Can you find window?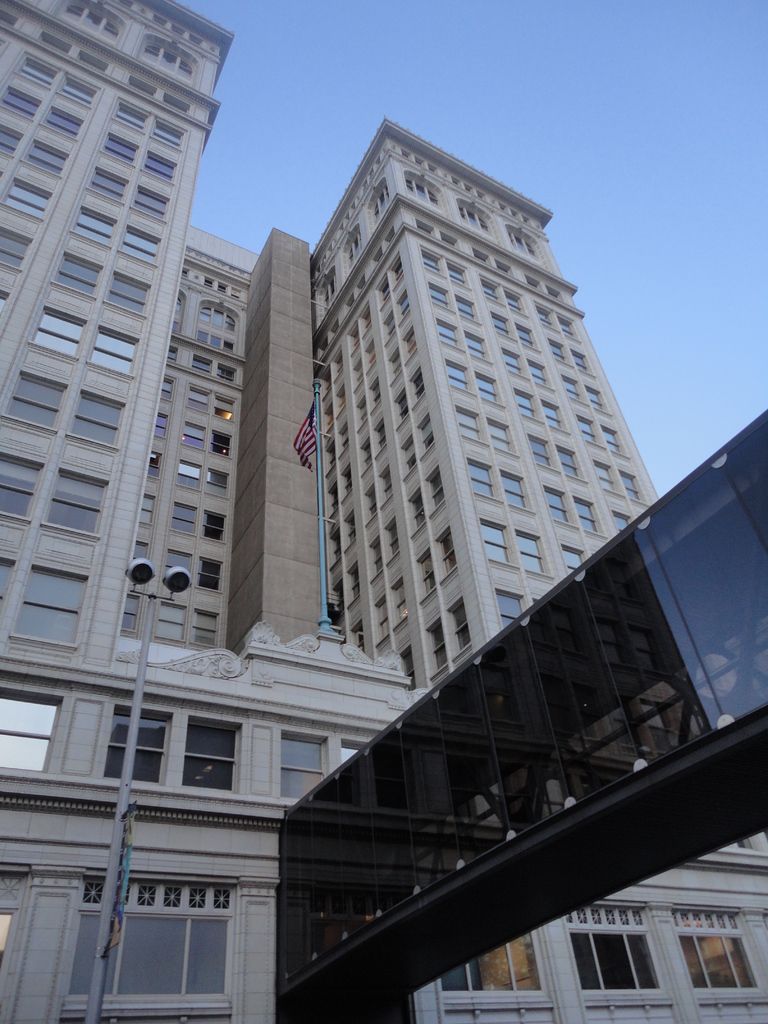
Yes, bounding box: <box>164,344,179,364</box>.
